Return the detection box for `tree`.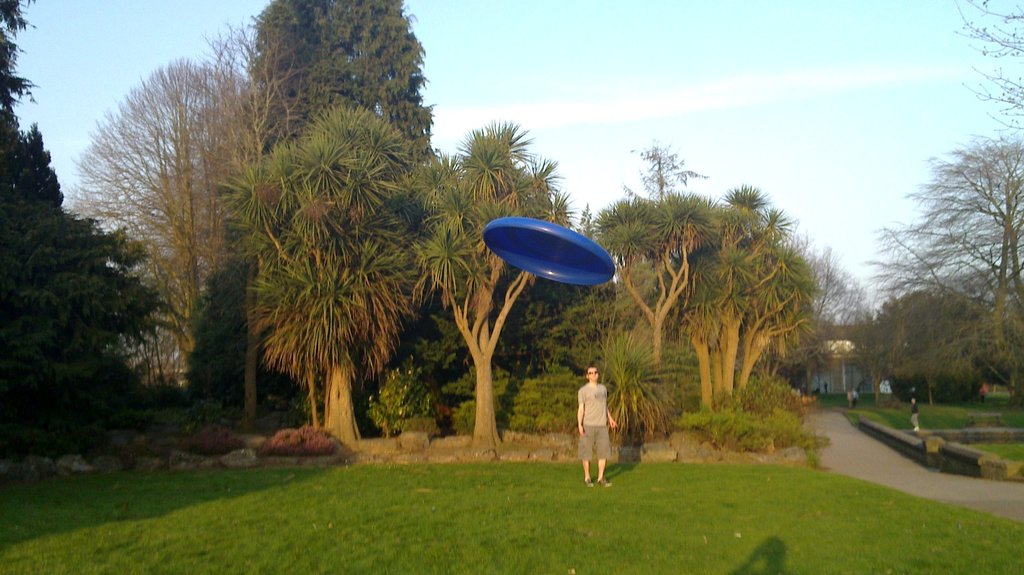
0:0:168:439.
